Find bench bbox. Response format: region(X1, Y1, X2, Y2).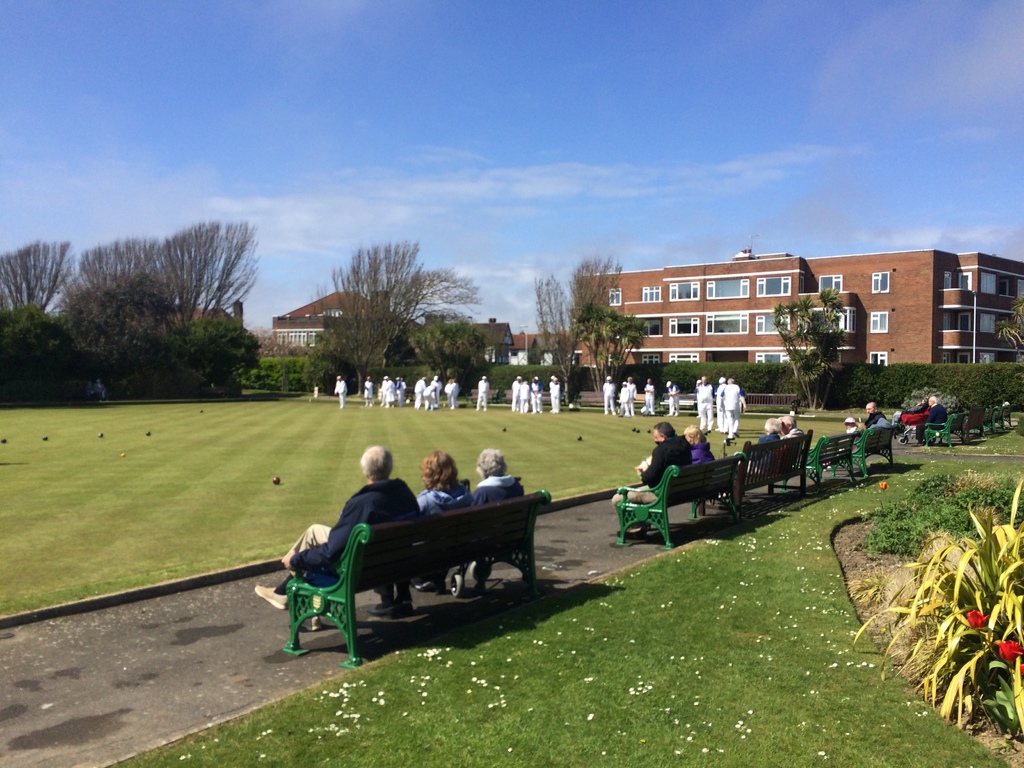
region(282, 488, 554, 666).
